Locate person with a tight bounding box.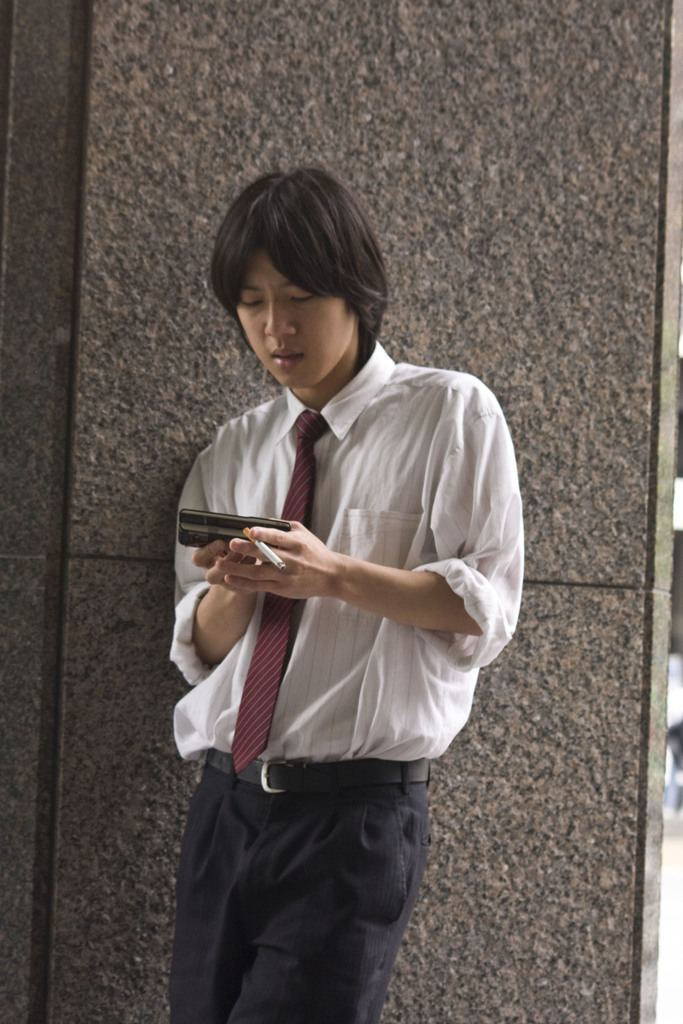
Rect(146, 145, 539, 1023).
